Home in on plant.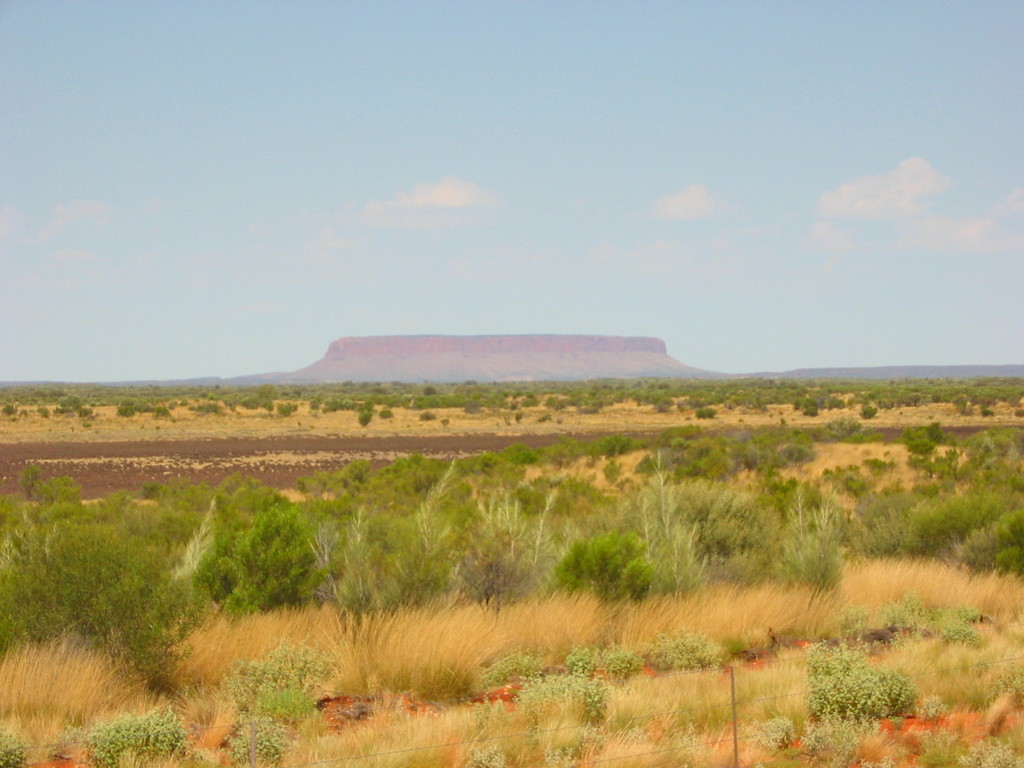
Homed in at bbox=(703, 408, 718, 416).
